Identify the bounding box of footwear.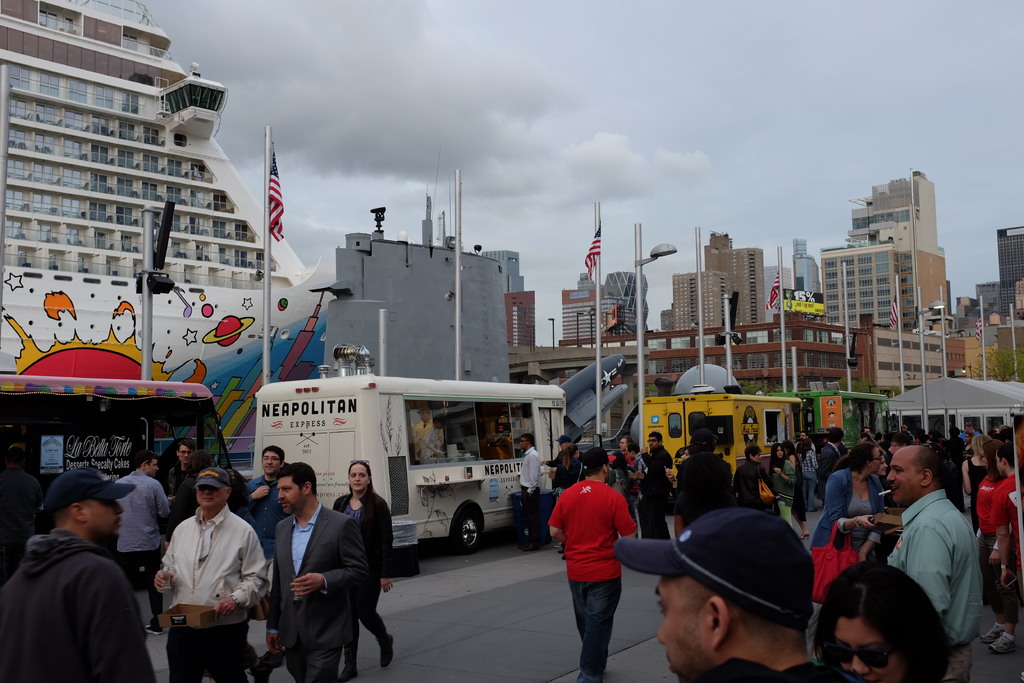
crop(380, 634, 397, 664).
